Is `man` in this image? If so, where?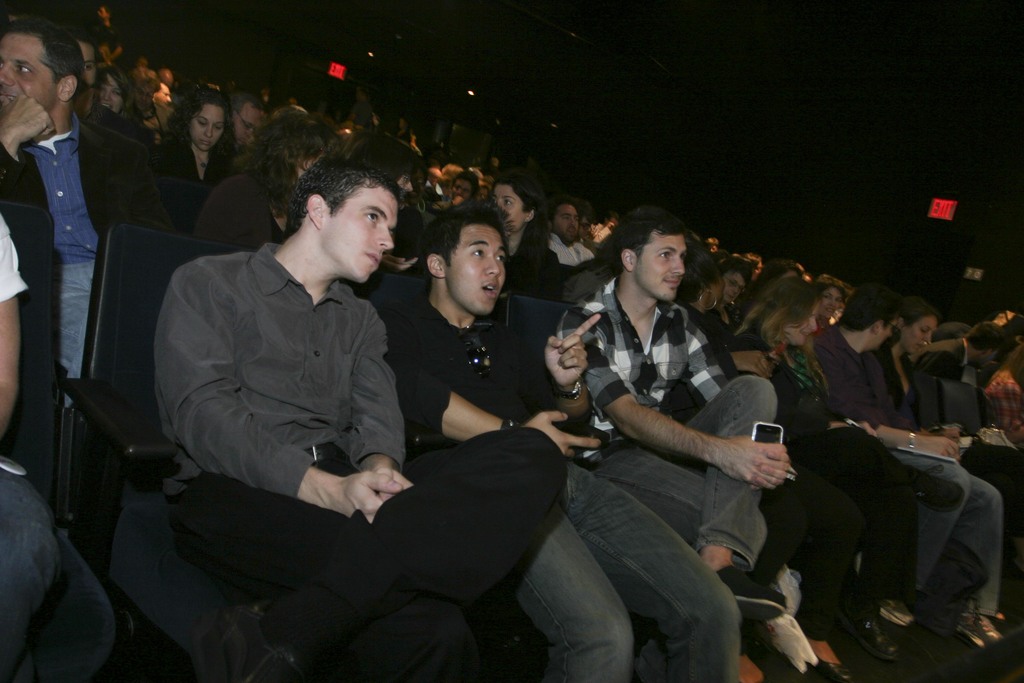
Yes, at 152:160:567:682.
